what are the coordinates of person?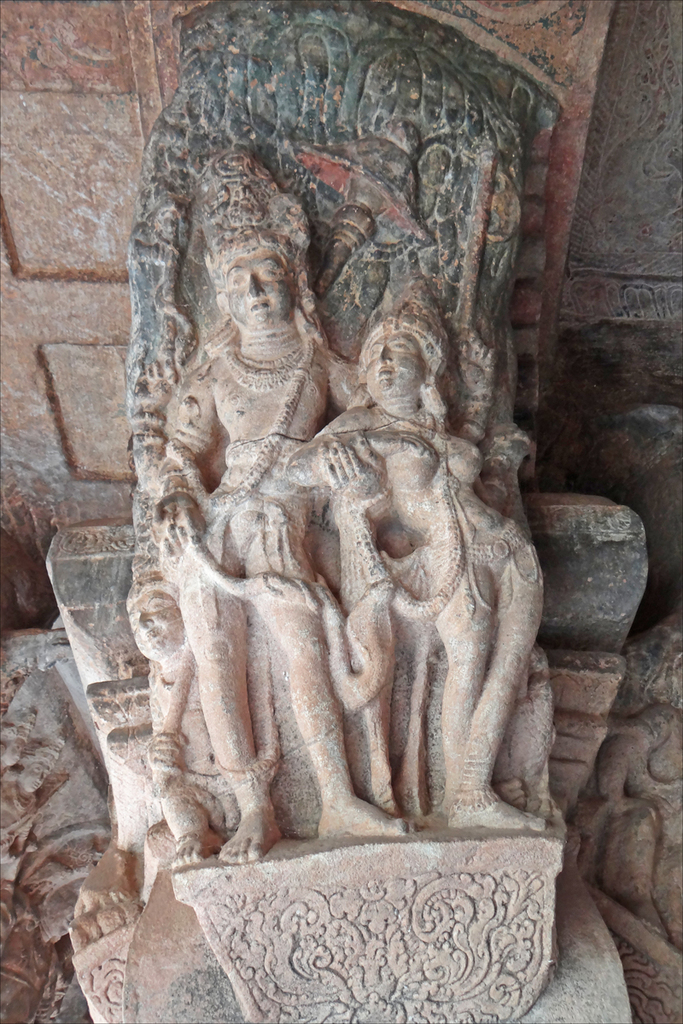
x1=148 y1=143 x2=423 y2=871.
